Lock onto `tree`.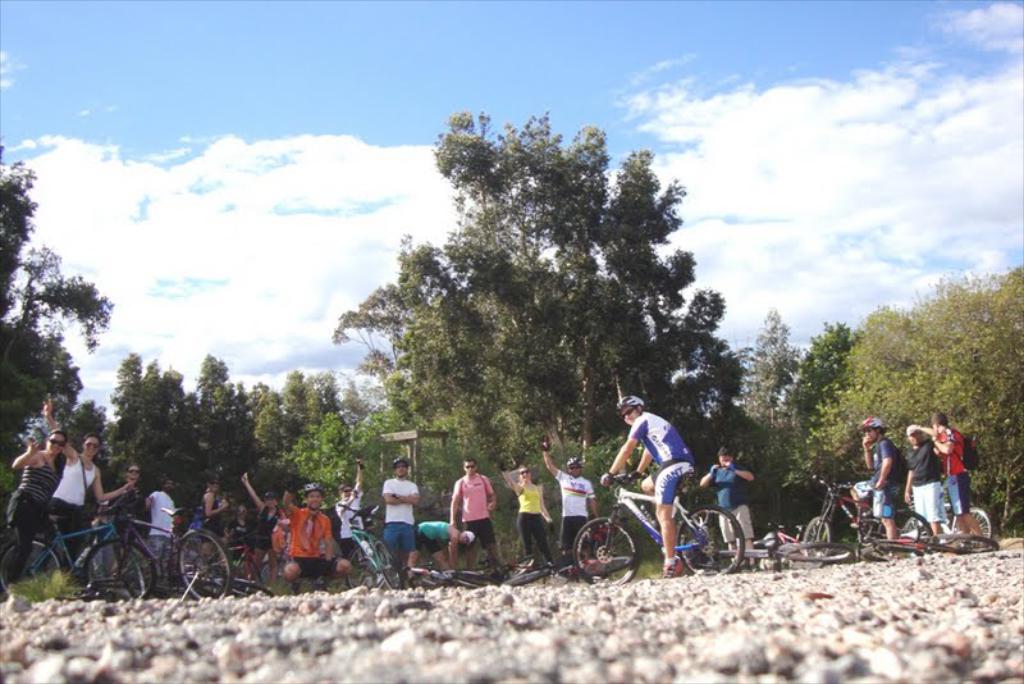
Locked: x1=104 y1=330 x2=204 y2=616.
